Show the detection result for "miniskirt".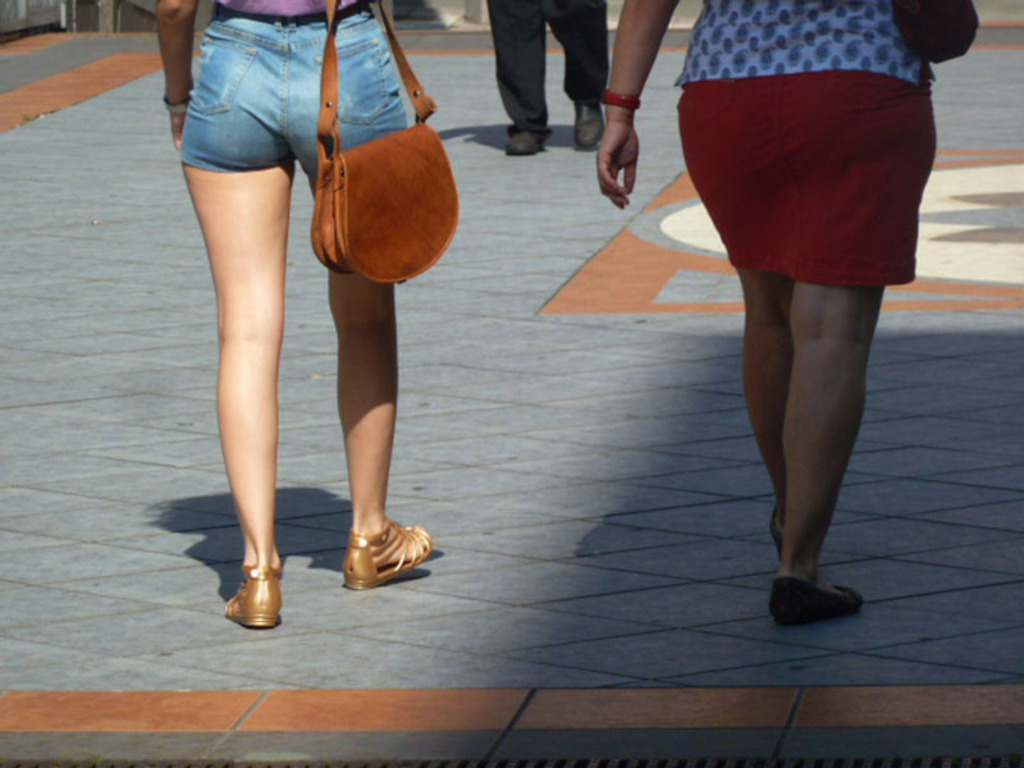
rect(676, 68, 938, 283).
